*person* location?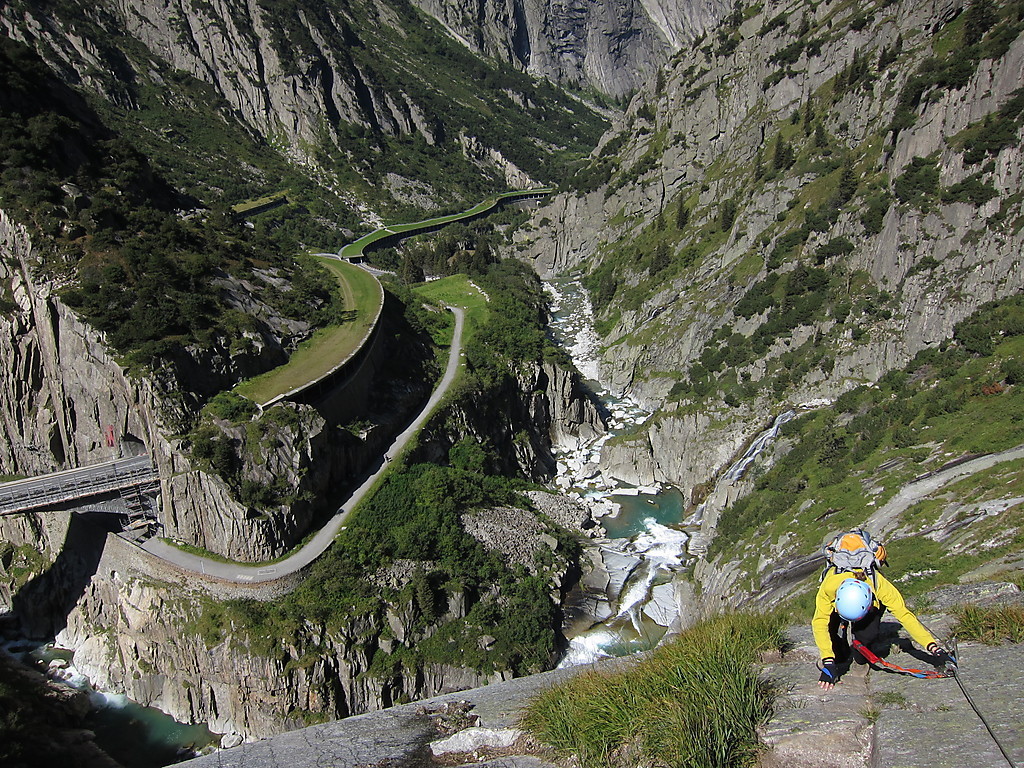
[x1=816, y1=530, x2=953, y2=690]
